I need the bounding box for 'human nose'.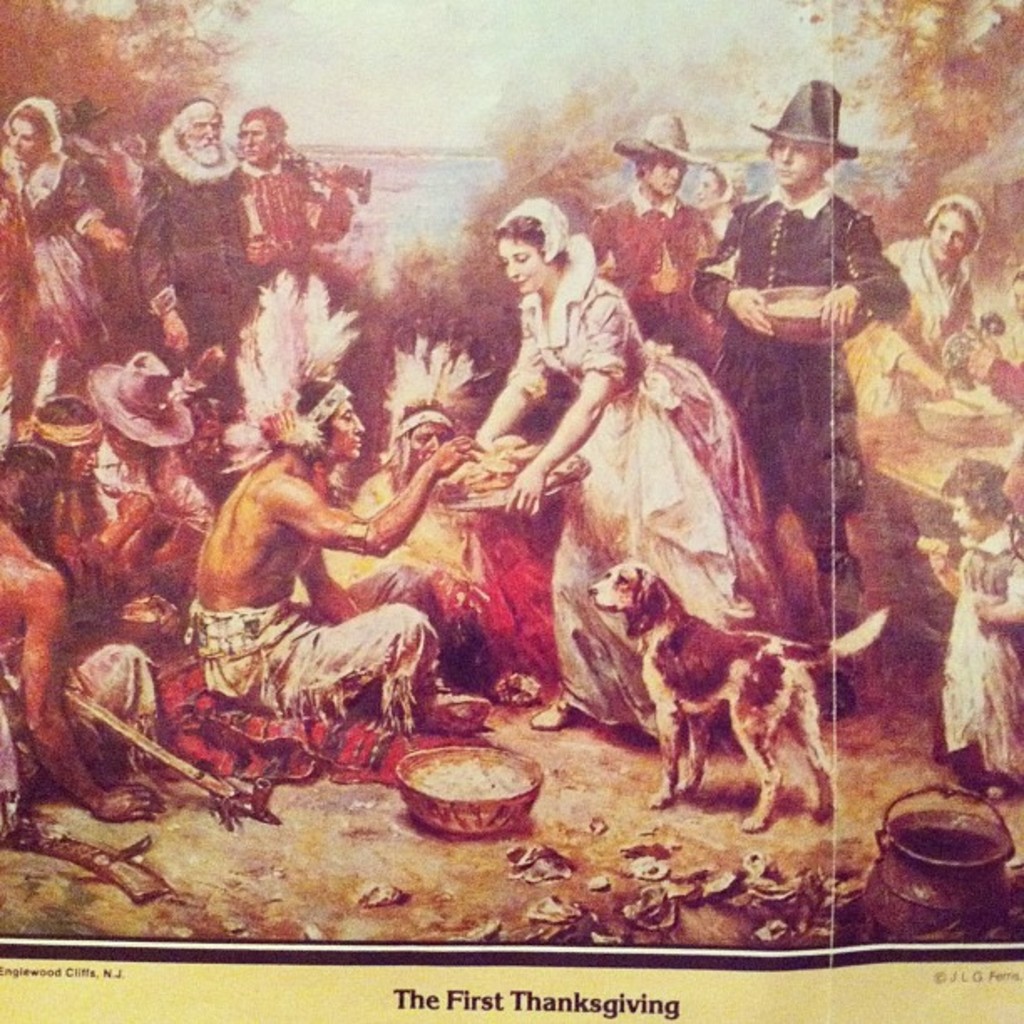
Here it is: <box>202,125,218,141</box>.
